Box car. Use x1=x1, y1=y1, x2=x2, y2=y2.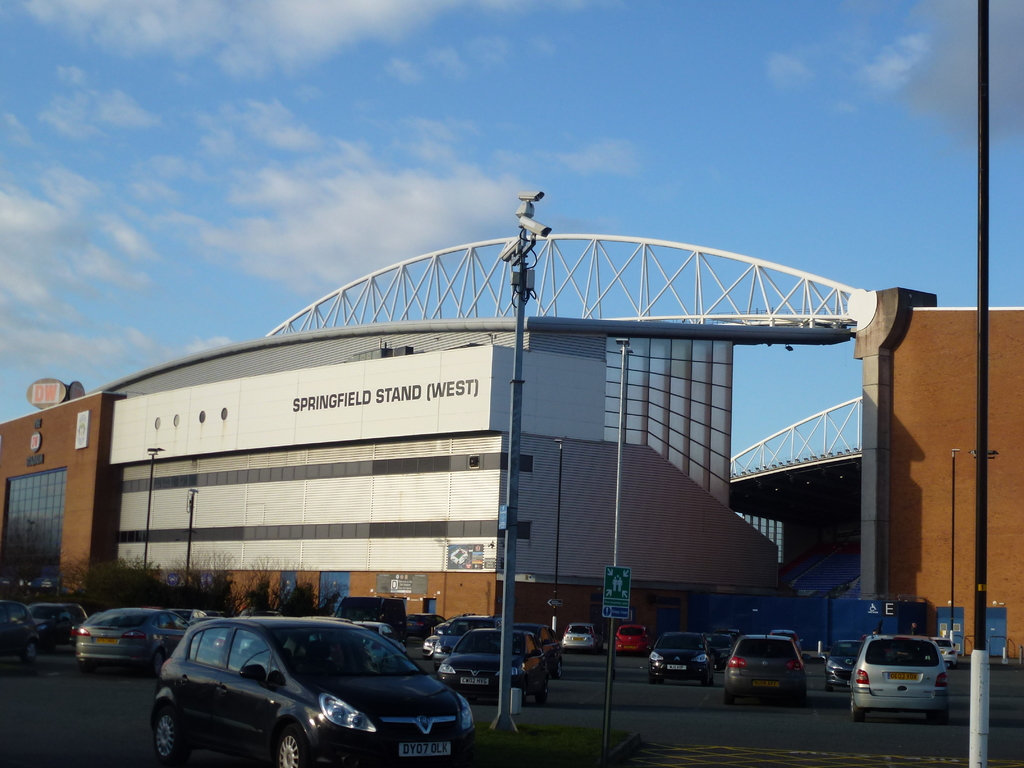
x1=151, y1=611, x2=477, y2=767.
